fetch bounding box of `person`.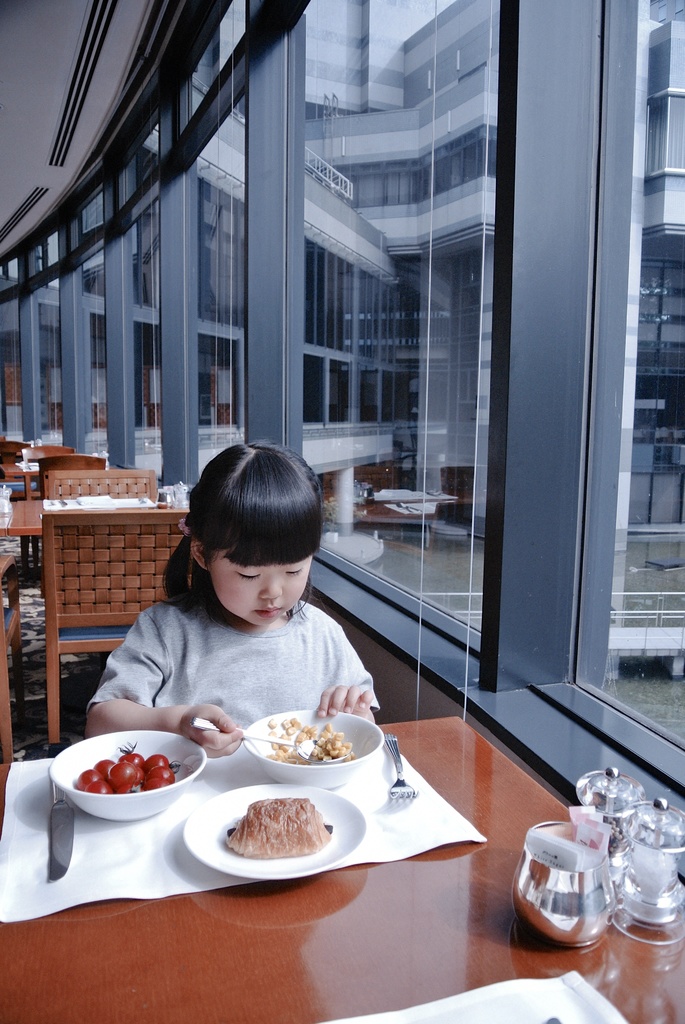
Bbox: detection(75, 438, 381, 767).
